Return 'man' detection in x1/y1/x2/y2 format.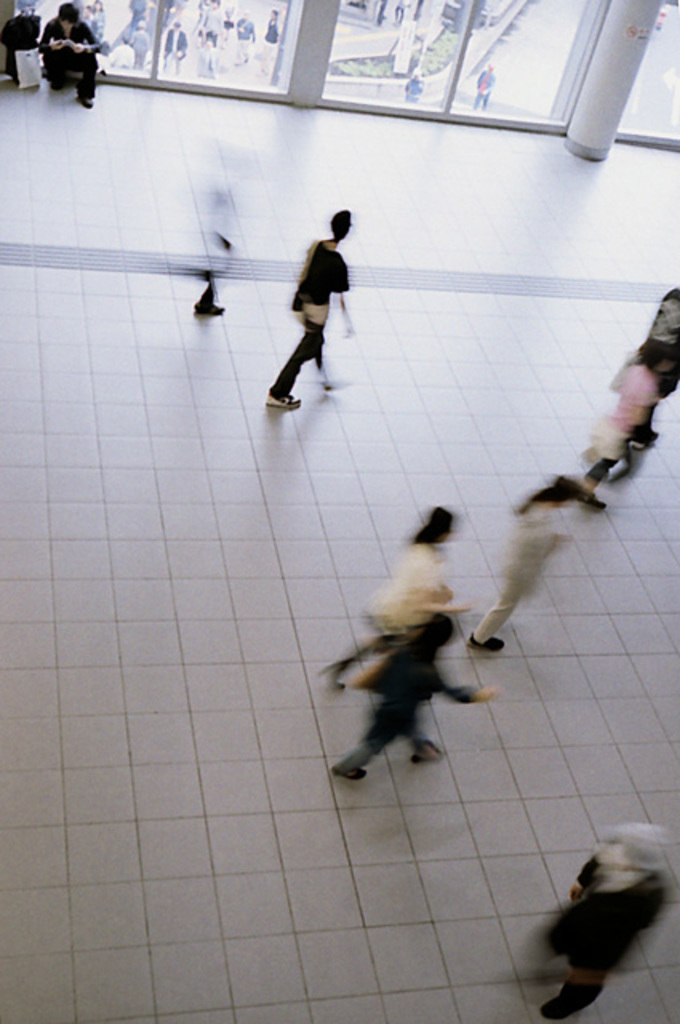
131/19/150/69.
